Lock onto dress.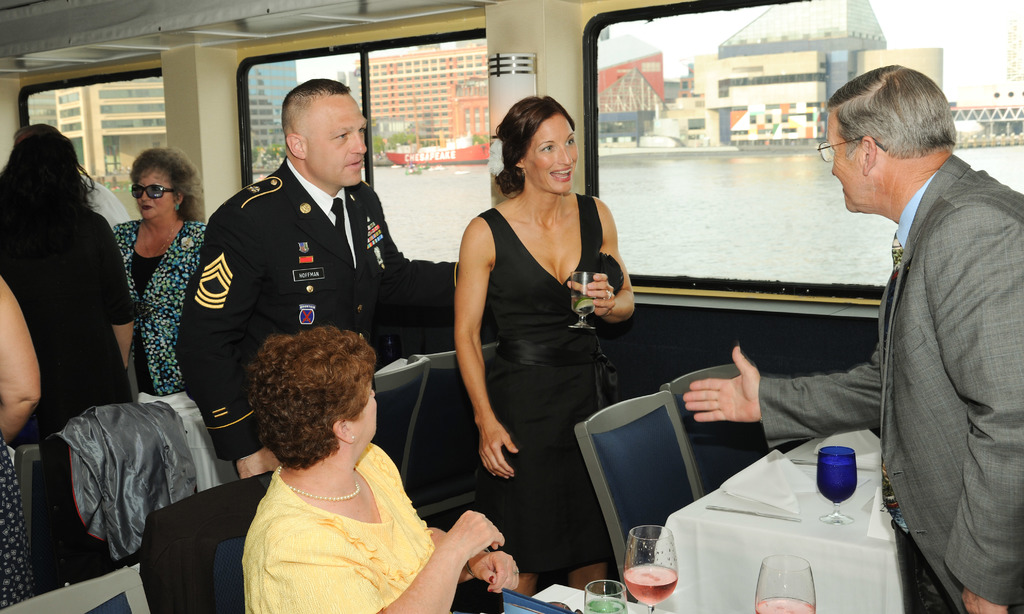
Locked: box=[468, 186, 625, 571].
